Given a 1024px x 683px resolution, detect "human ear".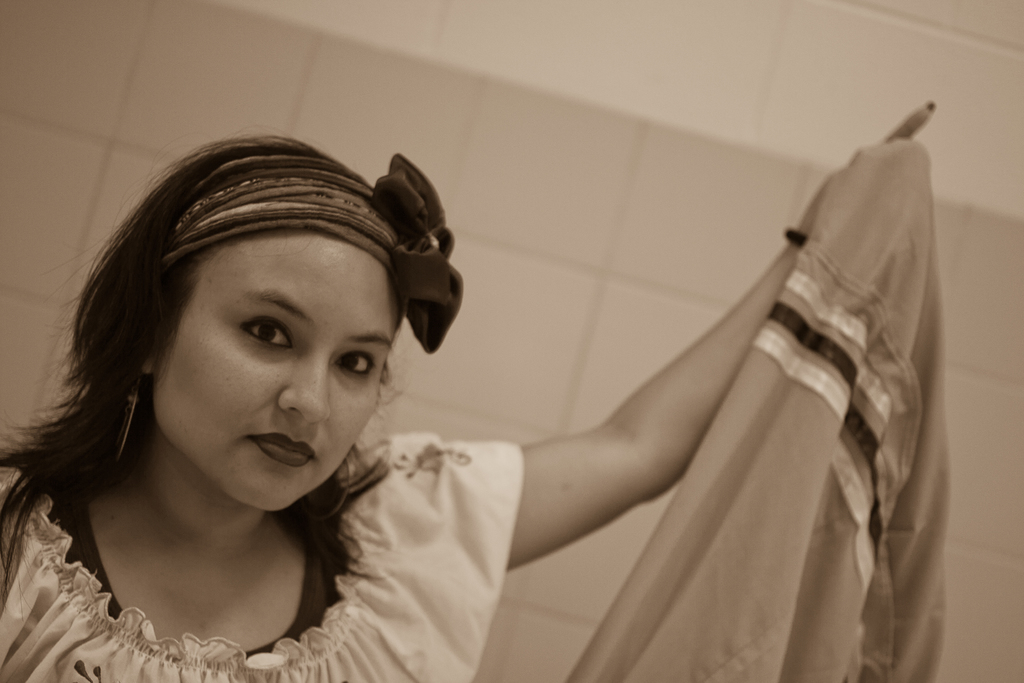
(142,354,154,371).
